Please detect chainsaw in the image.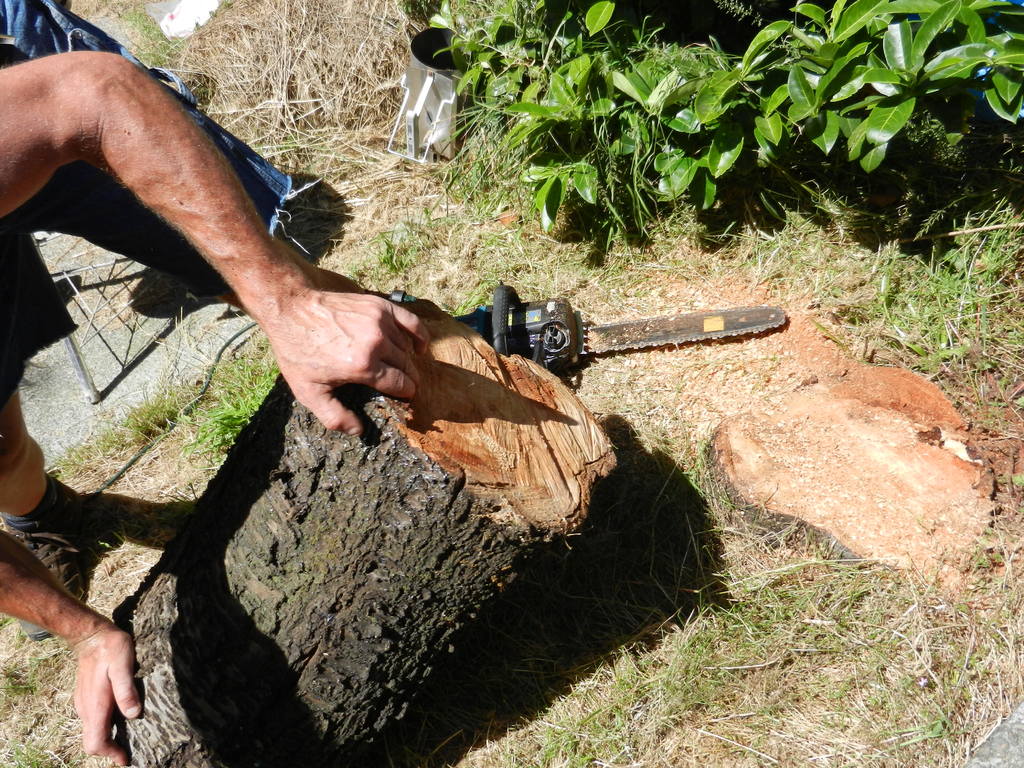
[371,278,789,380].
